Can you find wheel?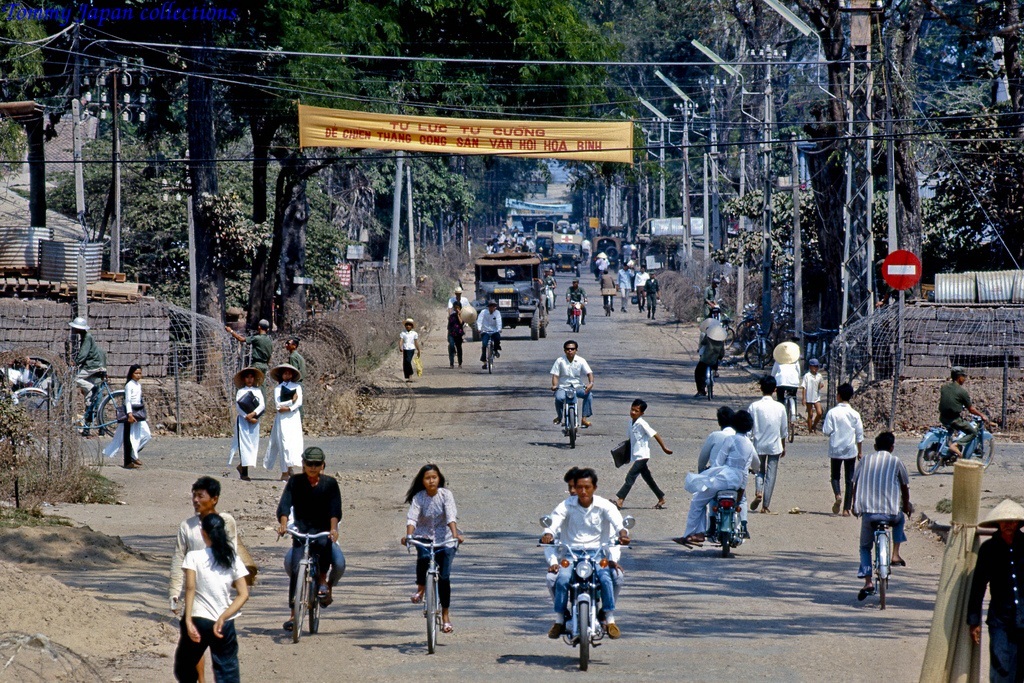
Yes, bounding box: (x1=294, y1=565, x2=307, y2=642).
